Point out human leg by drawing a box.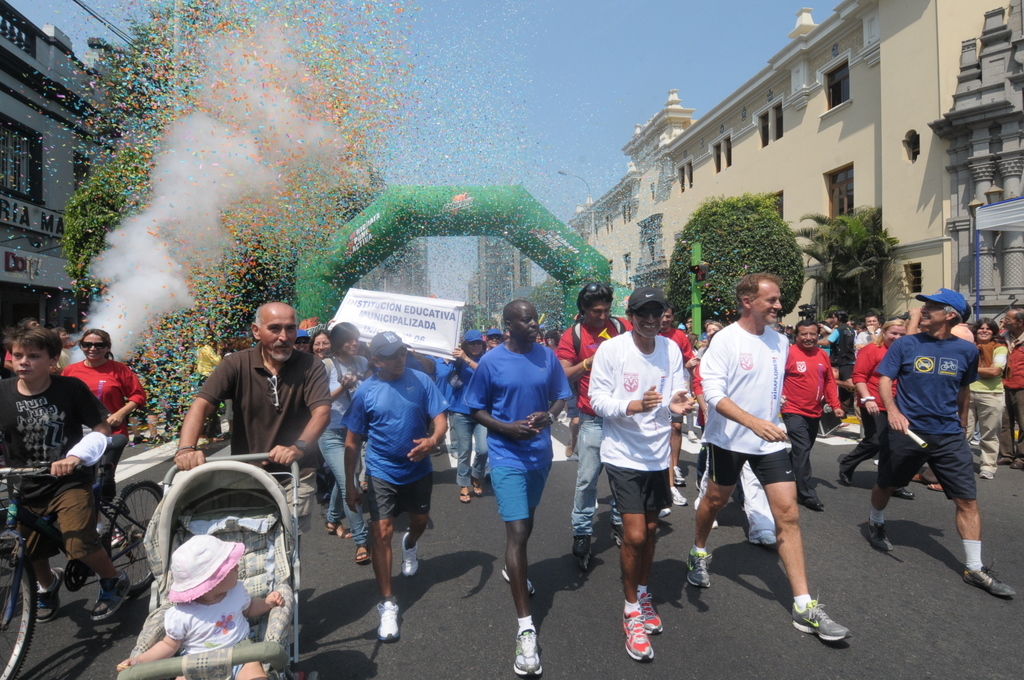
792:412:818:494.
